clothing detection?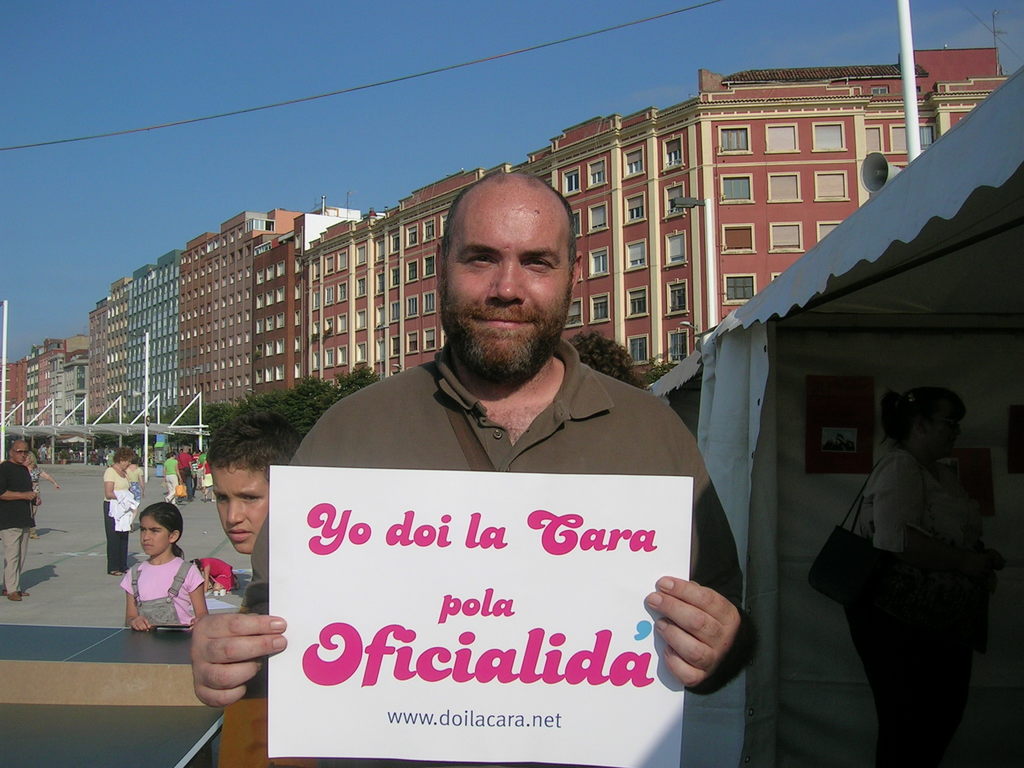
124/467/143/492
